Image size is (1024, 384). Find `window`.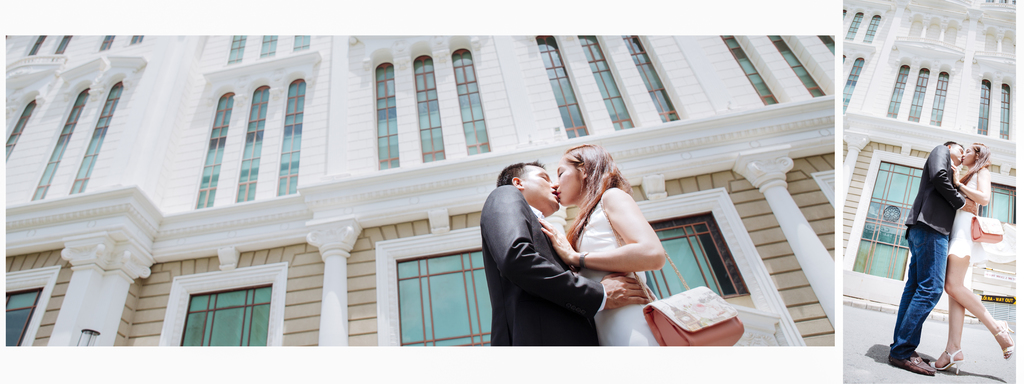
729, 29, 821, 109.
